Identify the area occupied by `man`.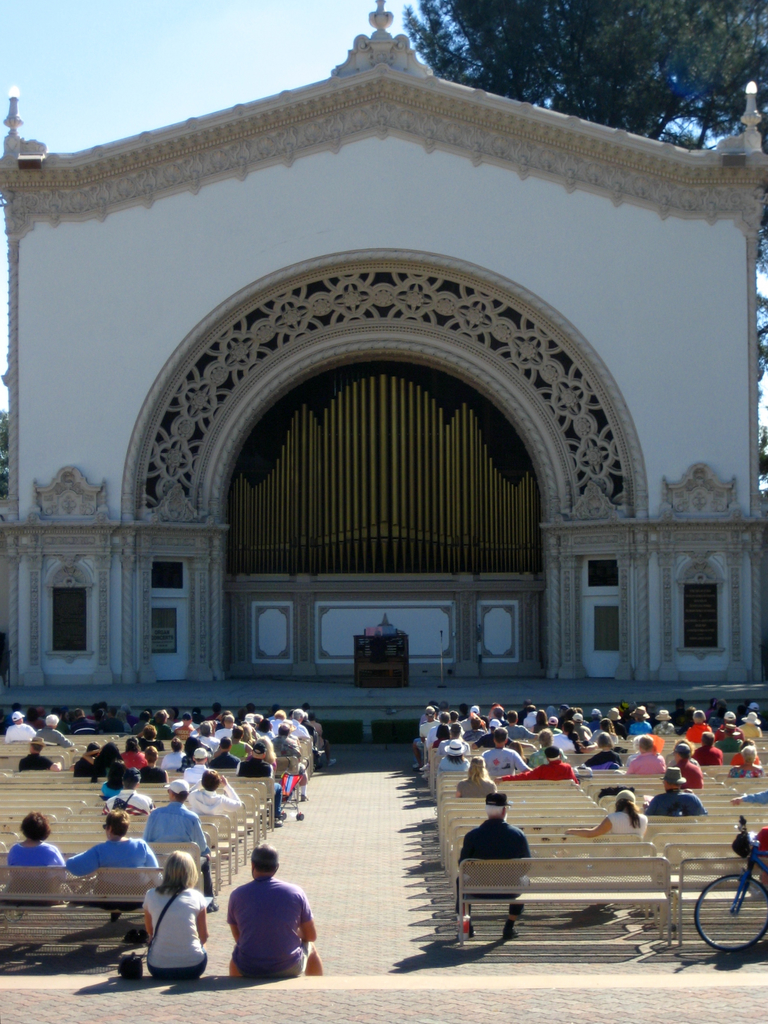
Area: (100,767,154,813).
